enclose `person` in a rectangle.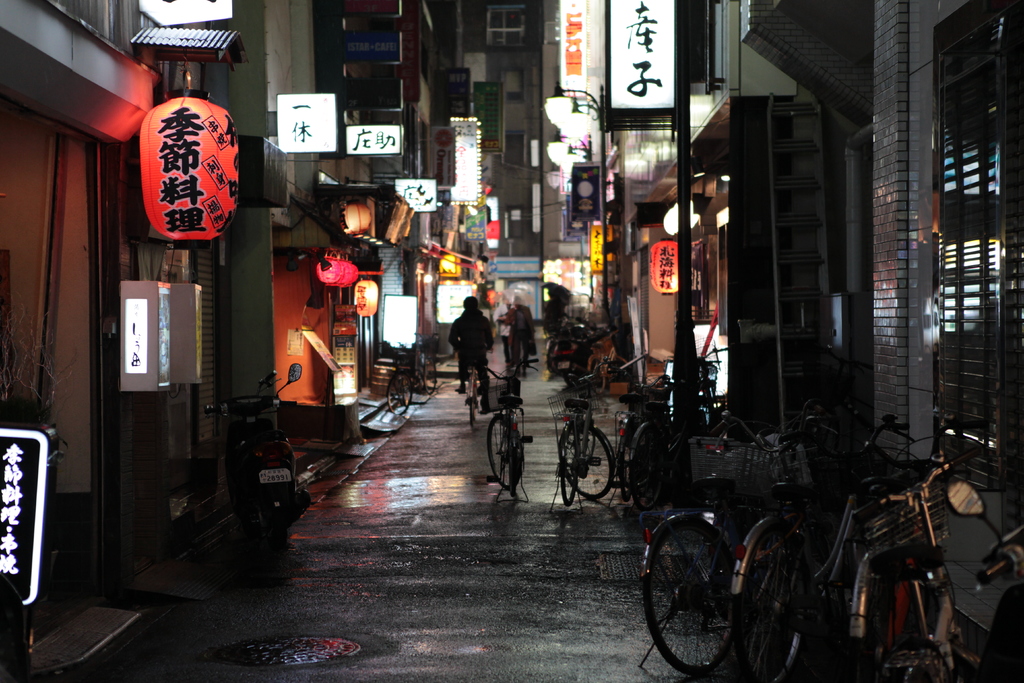
451,294,496,413.
